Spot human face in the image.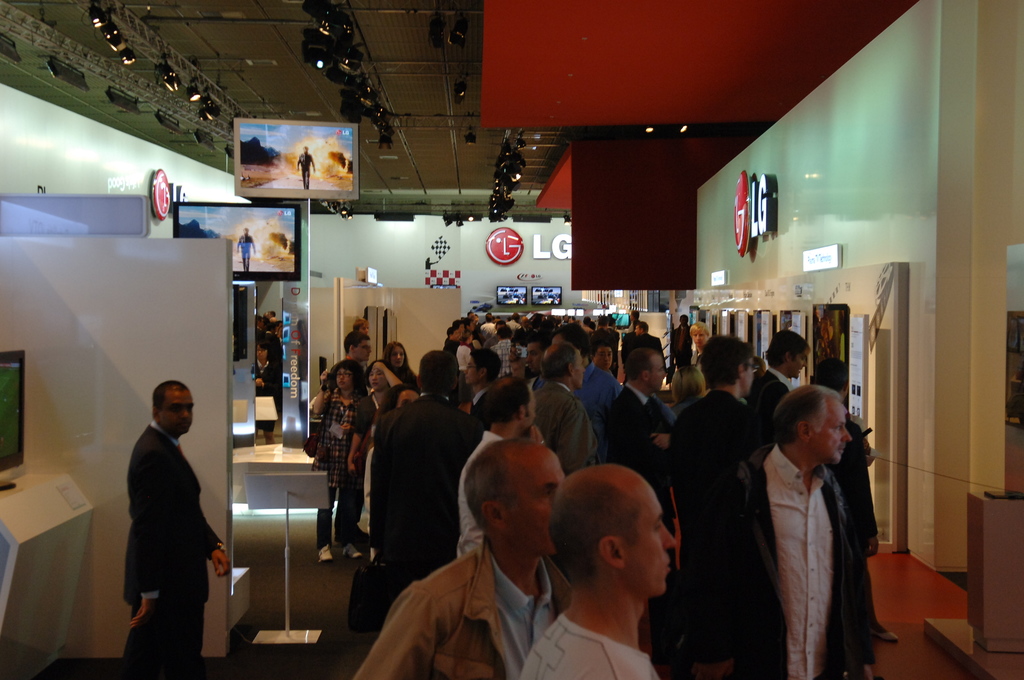
human face found at 164/391/191/432.
